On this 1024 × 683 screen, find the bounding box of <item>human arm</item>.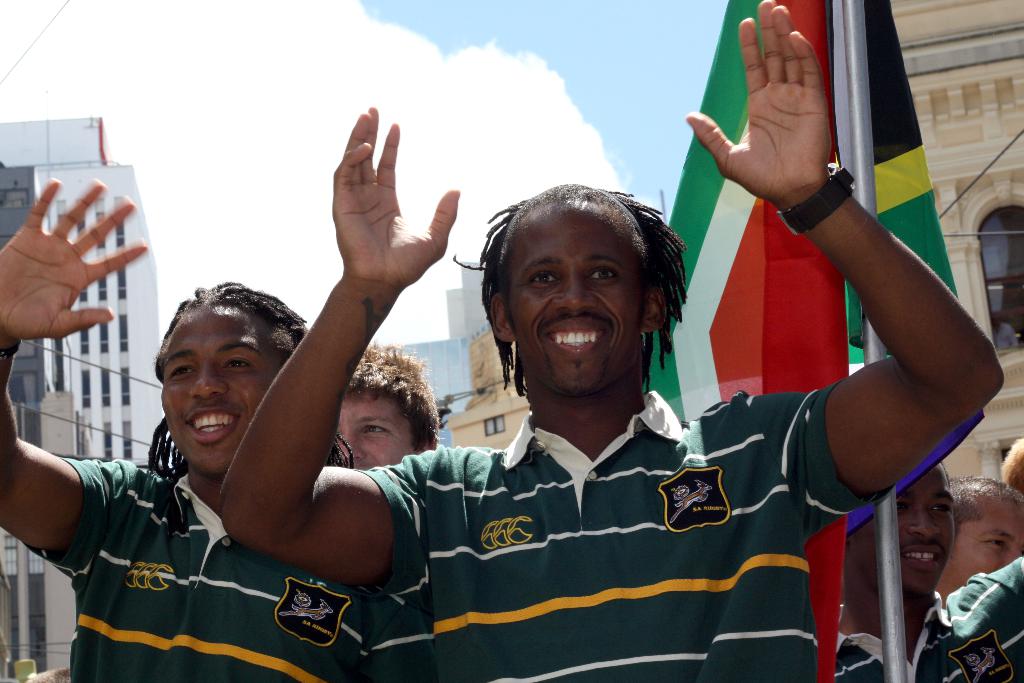
Bounding box: pyautogui.locateOnScreen(166, 271, 429, 632).
